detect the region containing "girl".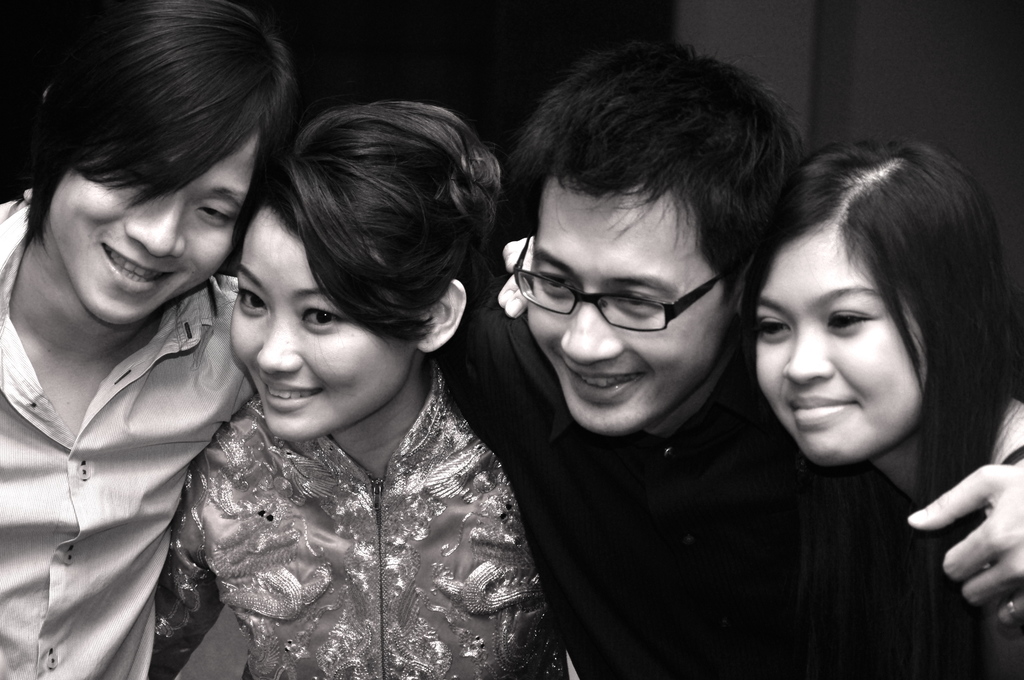
box(154, 101, 568, 679).
